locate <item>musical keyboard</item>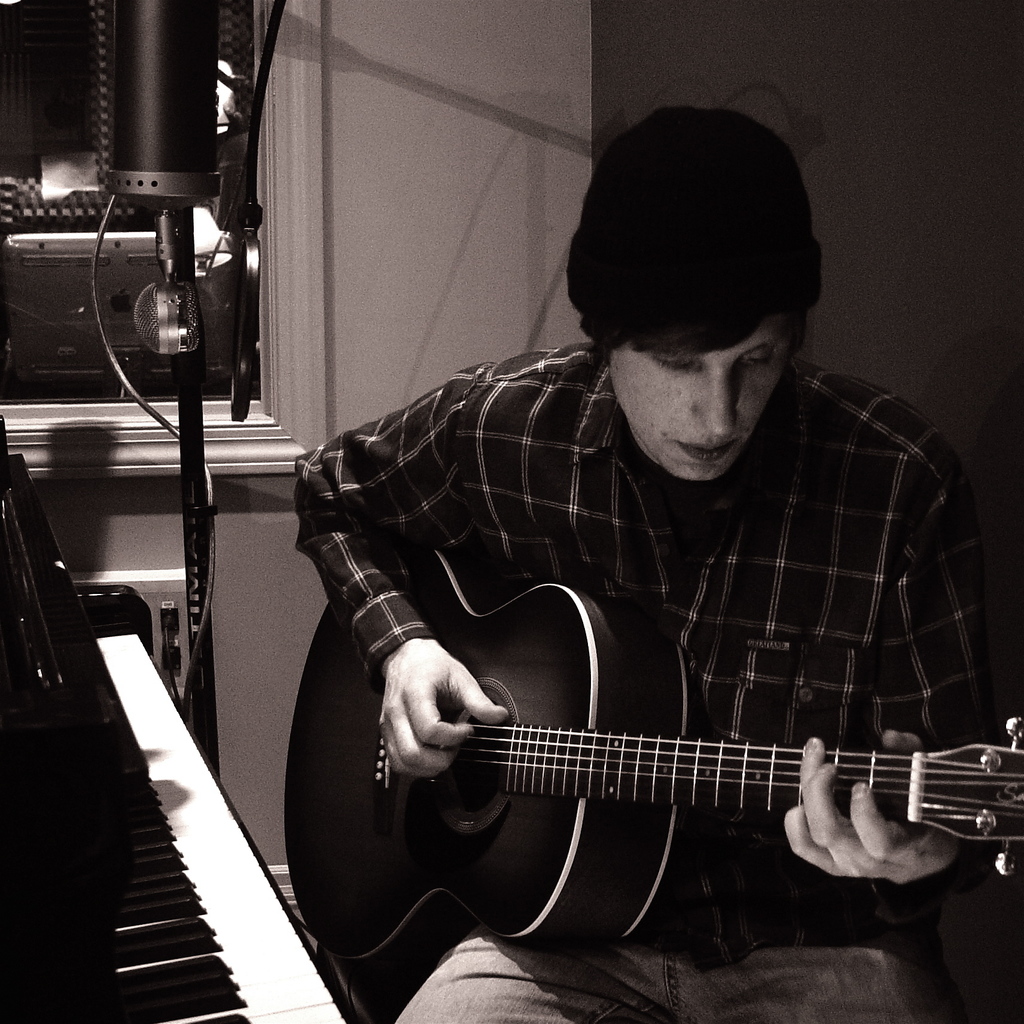
<bbox>92, 612, 361, 1023</bbox>
